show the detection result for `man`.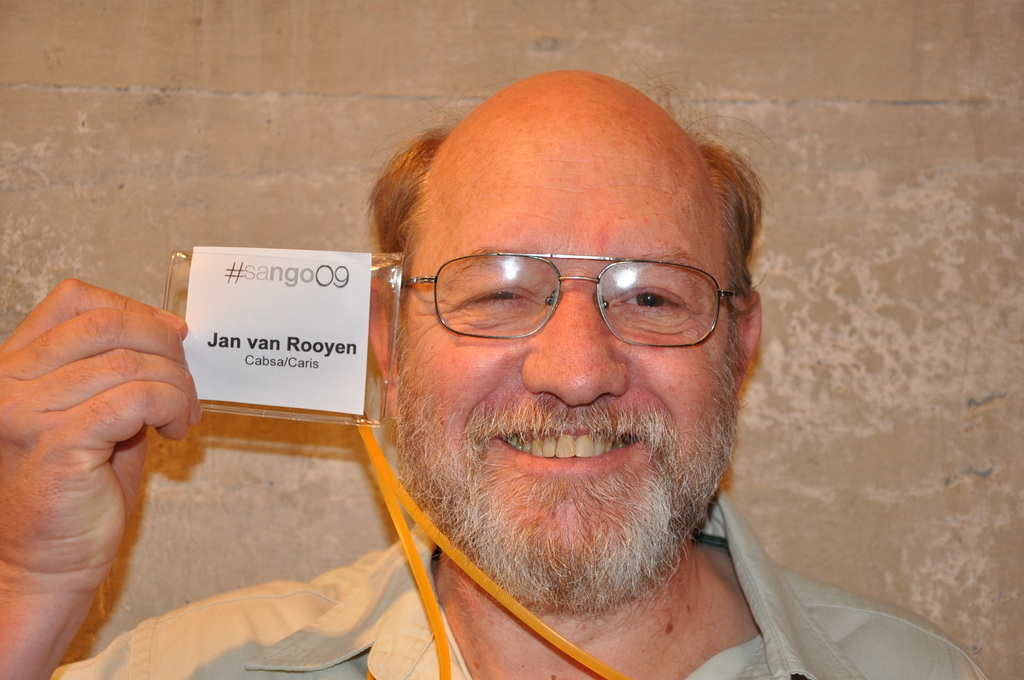
rect(199, 83, 979, 679).
